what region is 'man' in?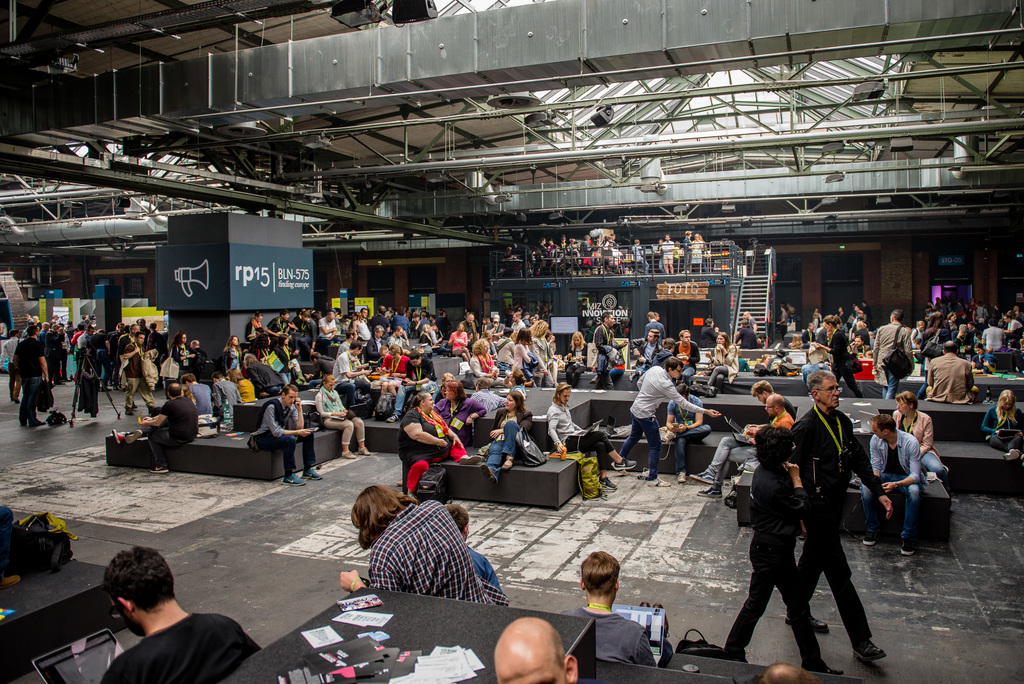
box=[787, 370, 884, 664].
